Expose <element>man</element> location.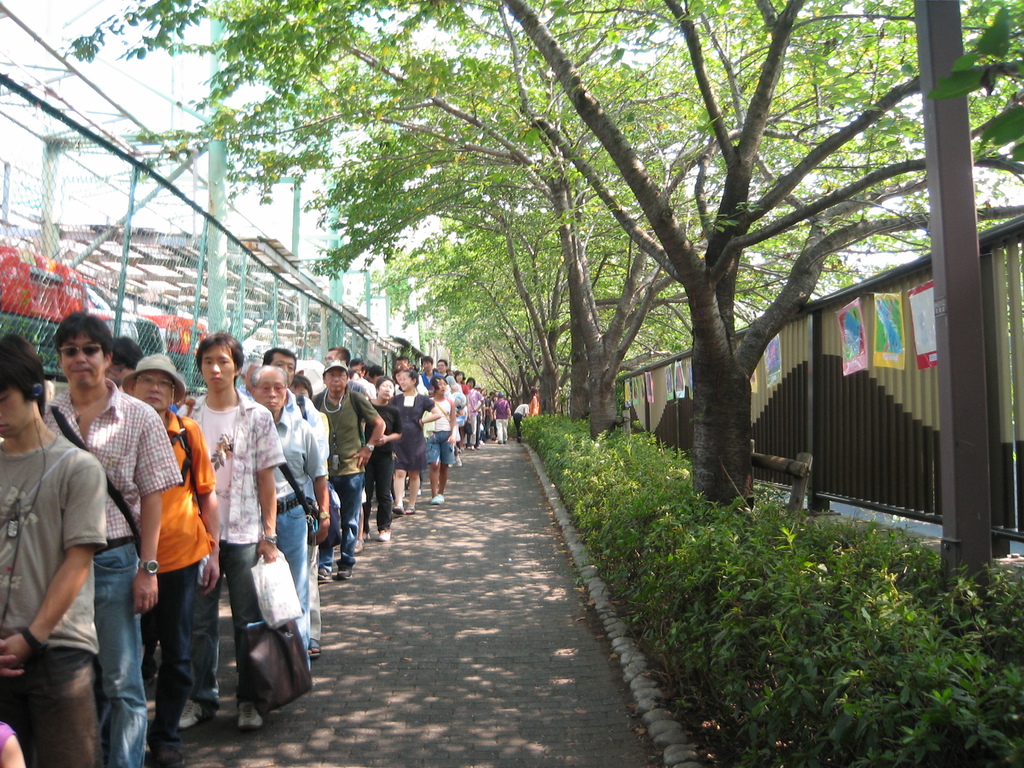
Exposed at BBox(418, 353, 443, 397).
